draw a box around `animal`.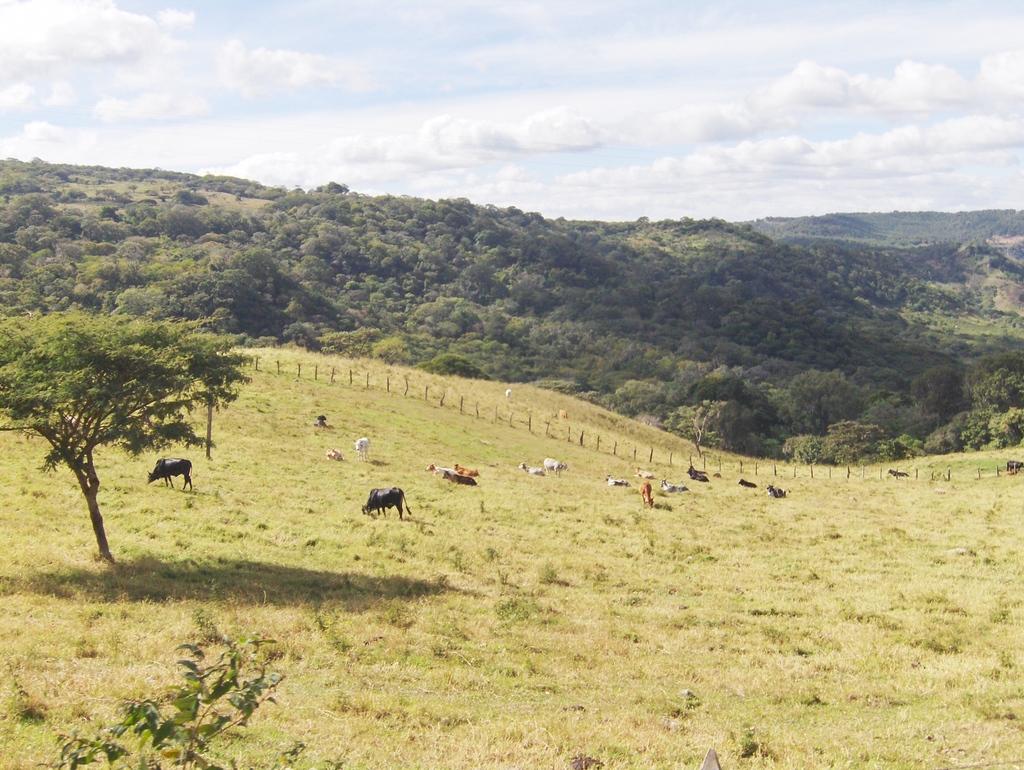
left=1004, top=458, right=1023, bottom=469.
